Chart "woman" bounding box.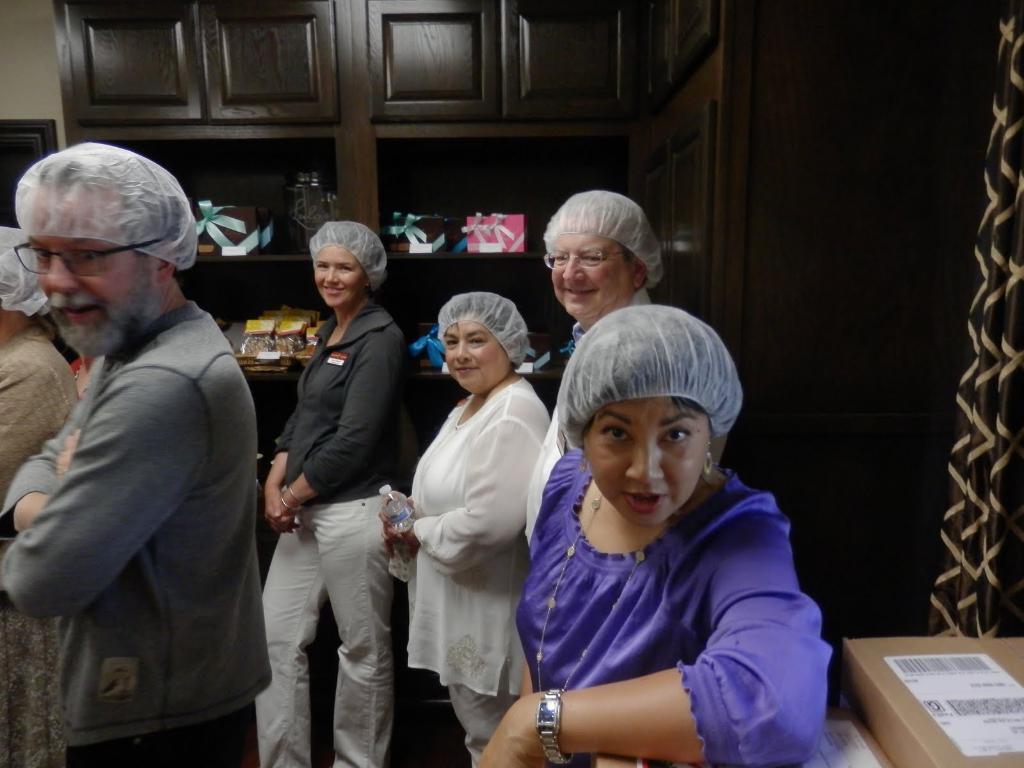
Charted: [475,303,835,767].
